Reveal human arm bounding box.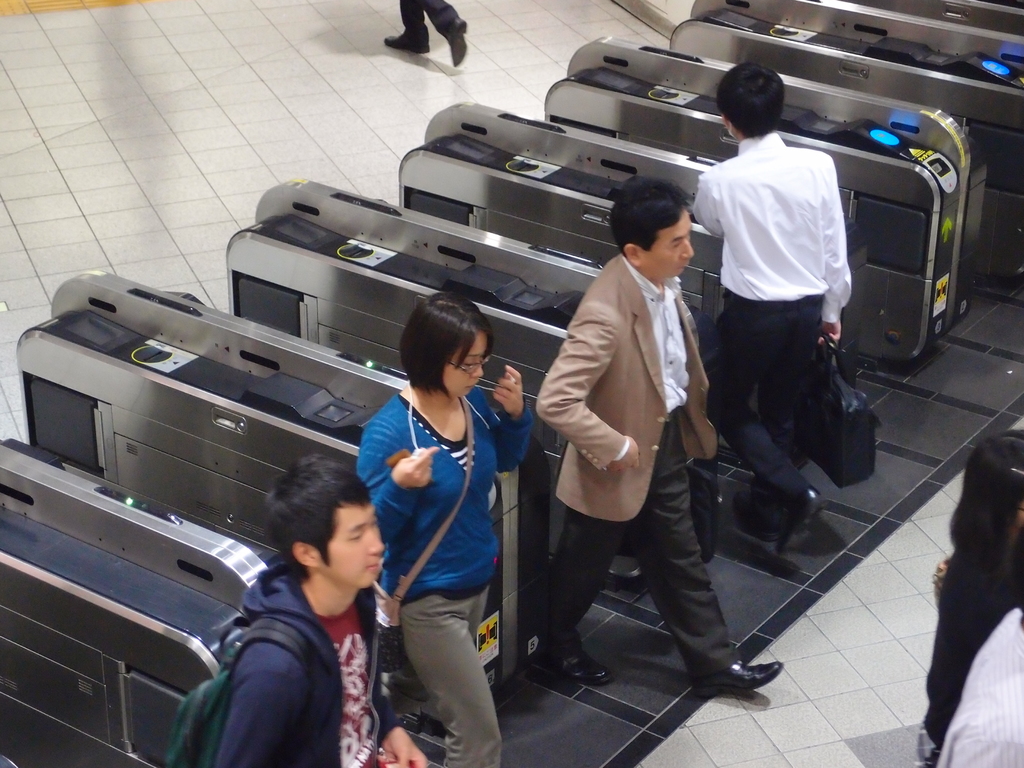
Revealed: (left=372, top=611, right=435, bottom=767).
